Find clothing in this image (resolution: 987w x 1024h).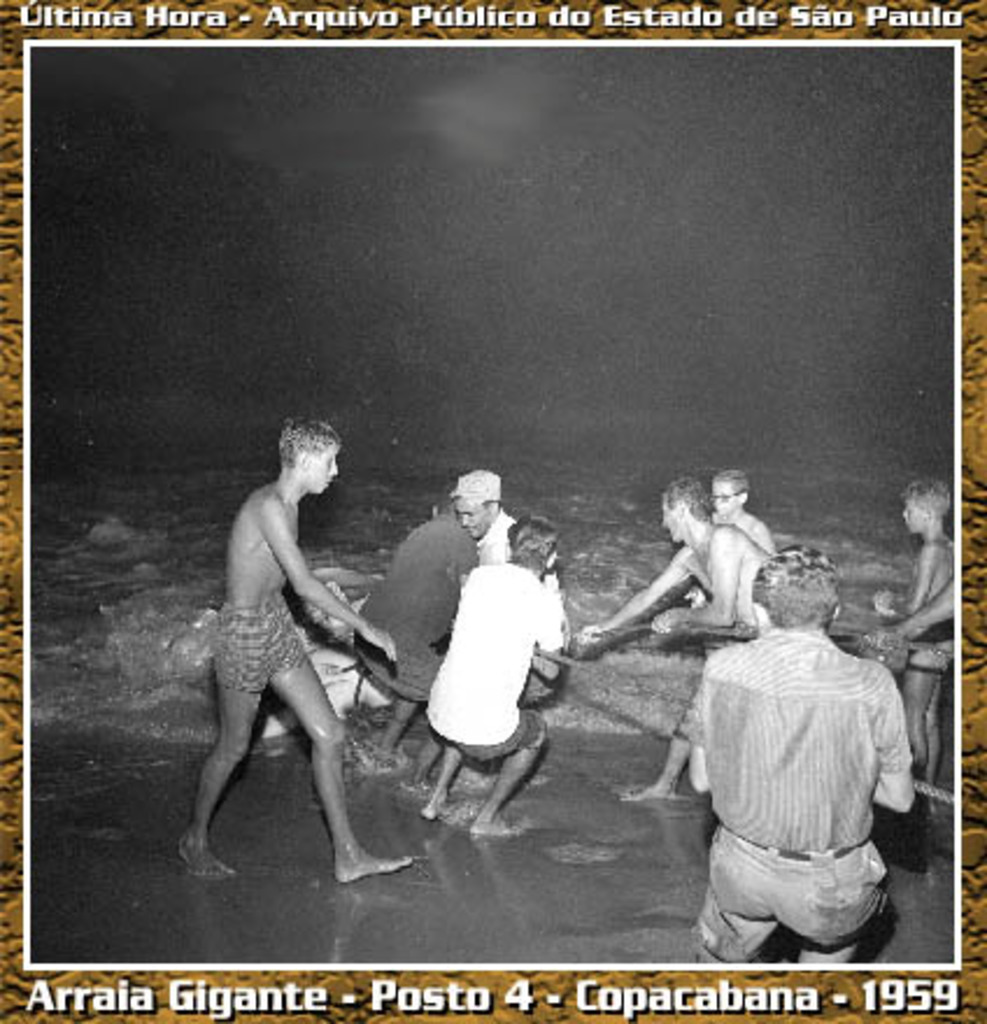
426 554 568 768.
